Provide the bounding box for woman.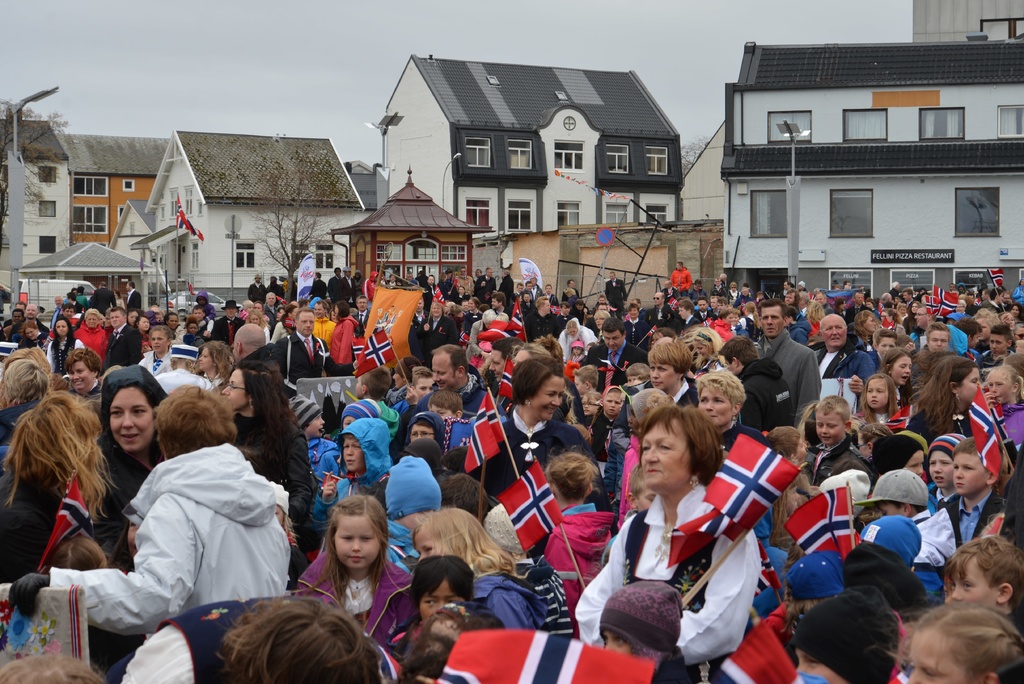
555:316:596:367.
